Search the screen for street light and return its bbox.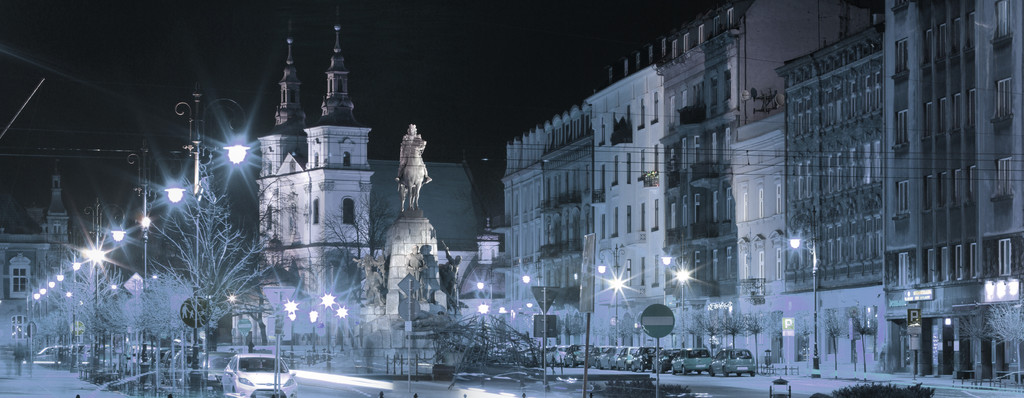
Found: [x1=306, y1=290, x2=352, y2=369].
